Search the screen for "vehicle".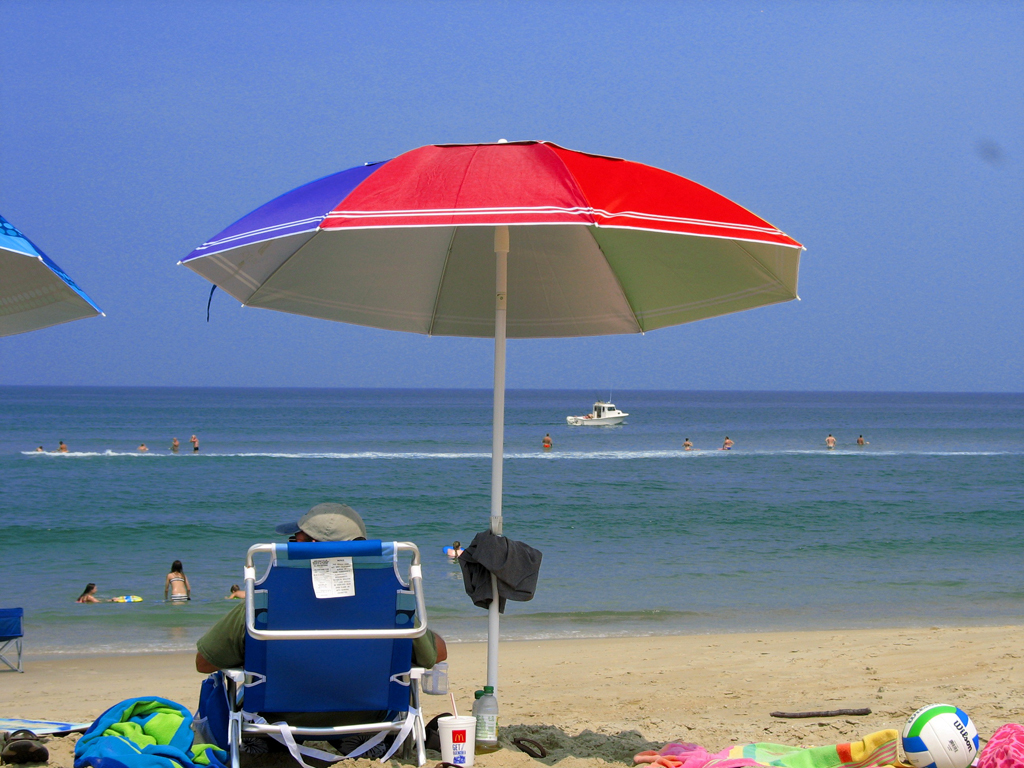
Found at {"left": 565, "top": 390, "right": 629, "bottom": 429}.
